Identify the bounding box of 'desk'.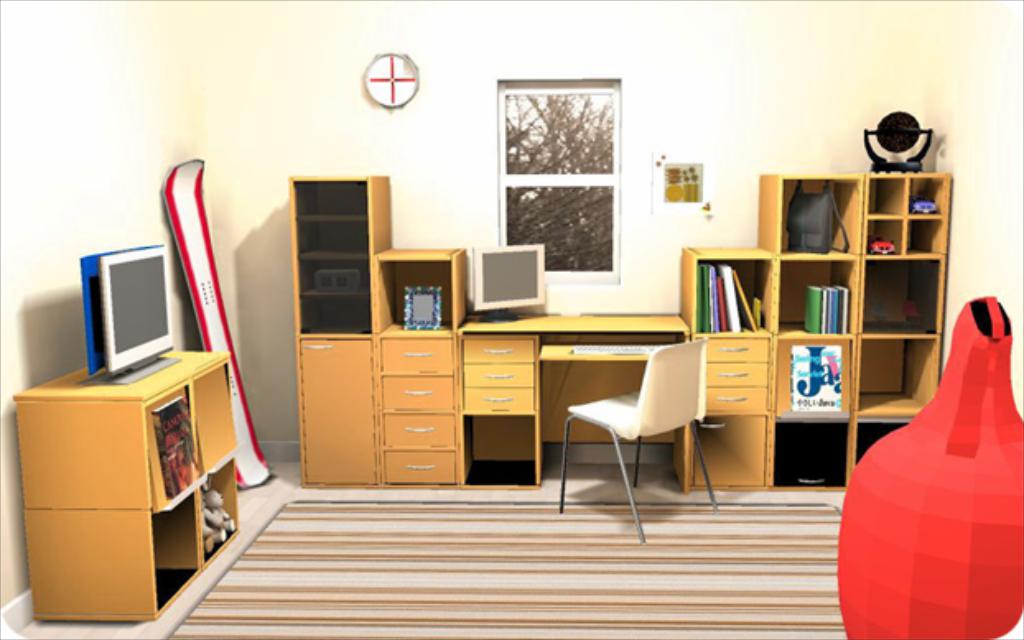
[x1=13, y1=397, x2=237, y2=620].
